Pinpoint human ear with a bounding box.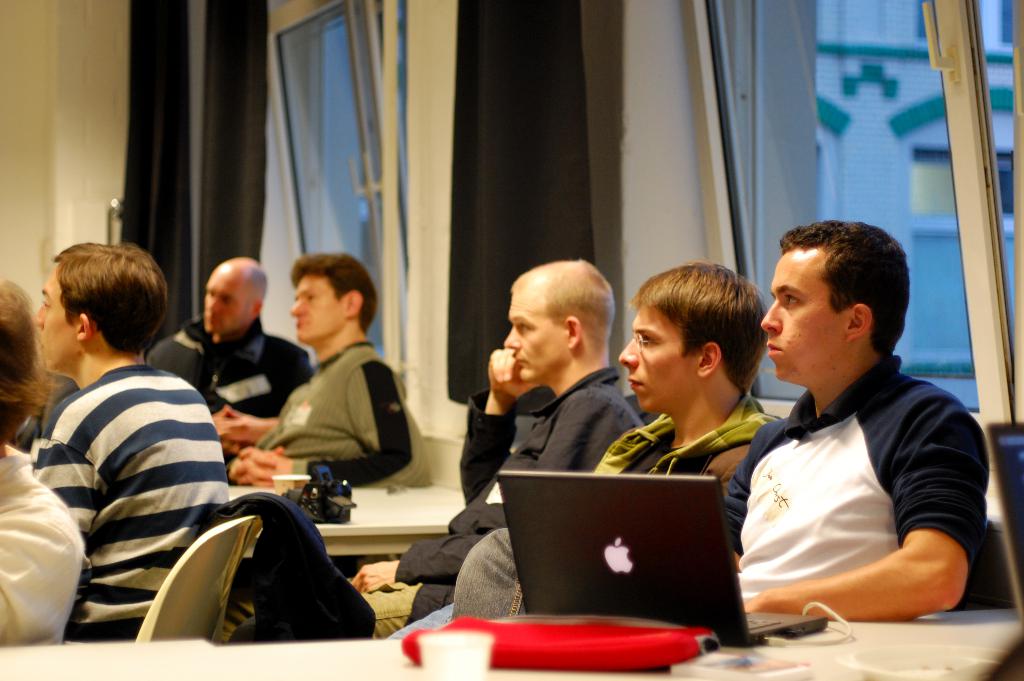
<region>345, 289, 365, 318</region>.
